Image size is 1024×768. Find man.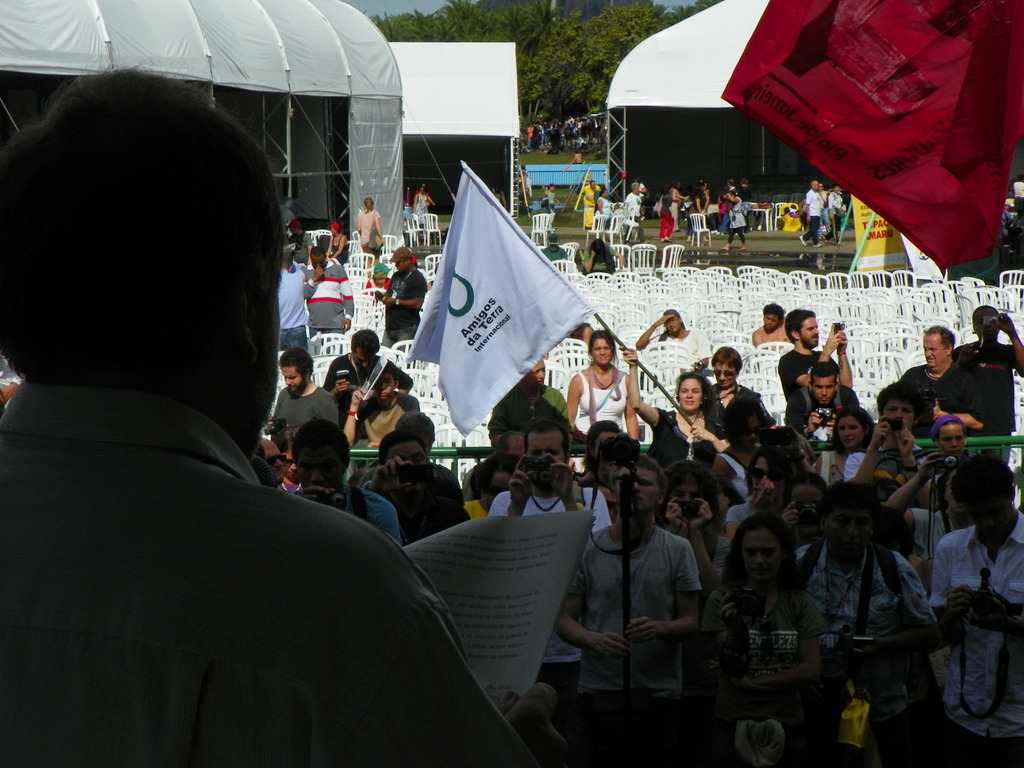
l=301, t=243, r=356, b=344.
